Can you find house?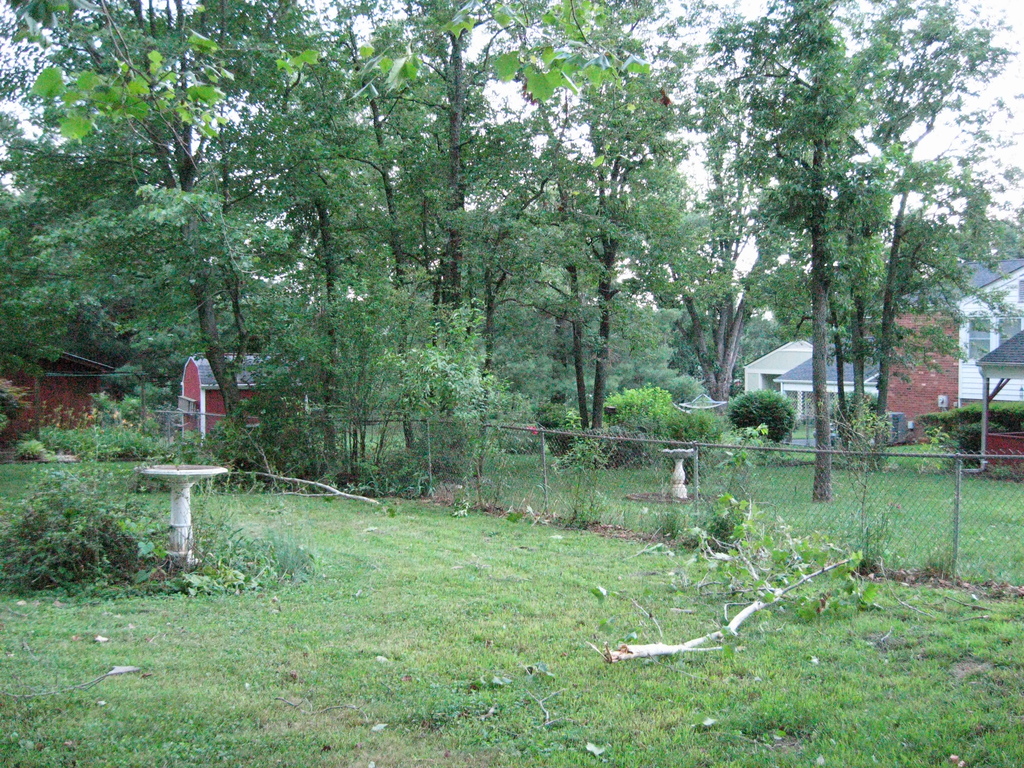
Yes, bounding box: [784, 348, 875, 446].
